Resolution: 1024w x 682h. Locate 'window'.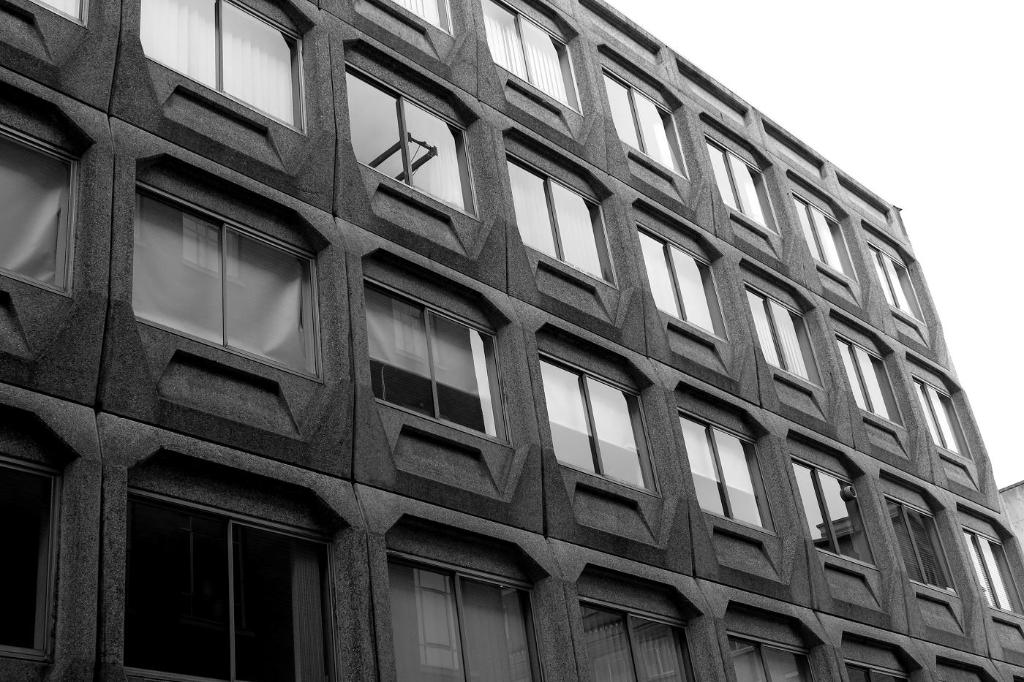
<region>702, 137, 781, 238</region>.
